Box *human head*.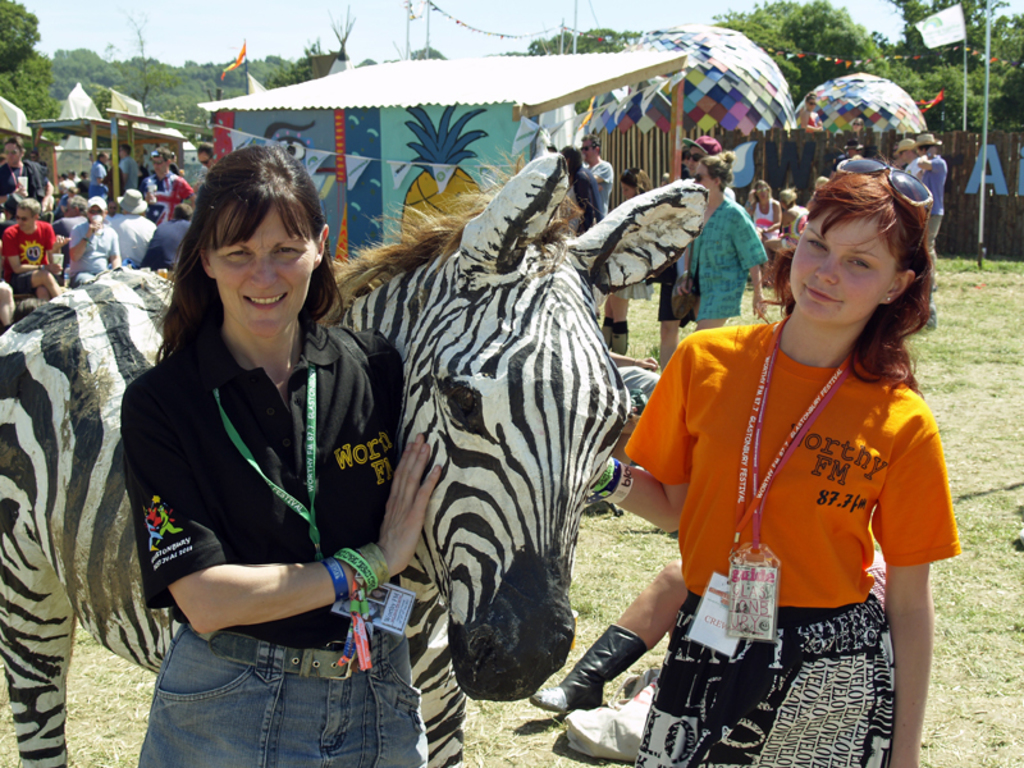
detection(65, 195, 83, 215).
